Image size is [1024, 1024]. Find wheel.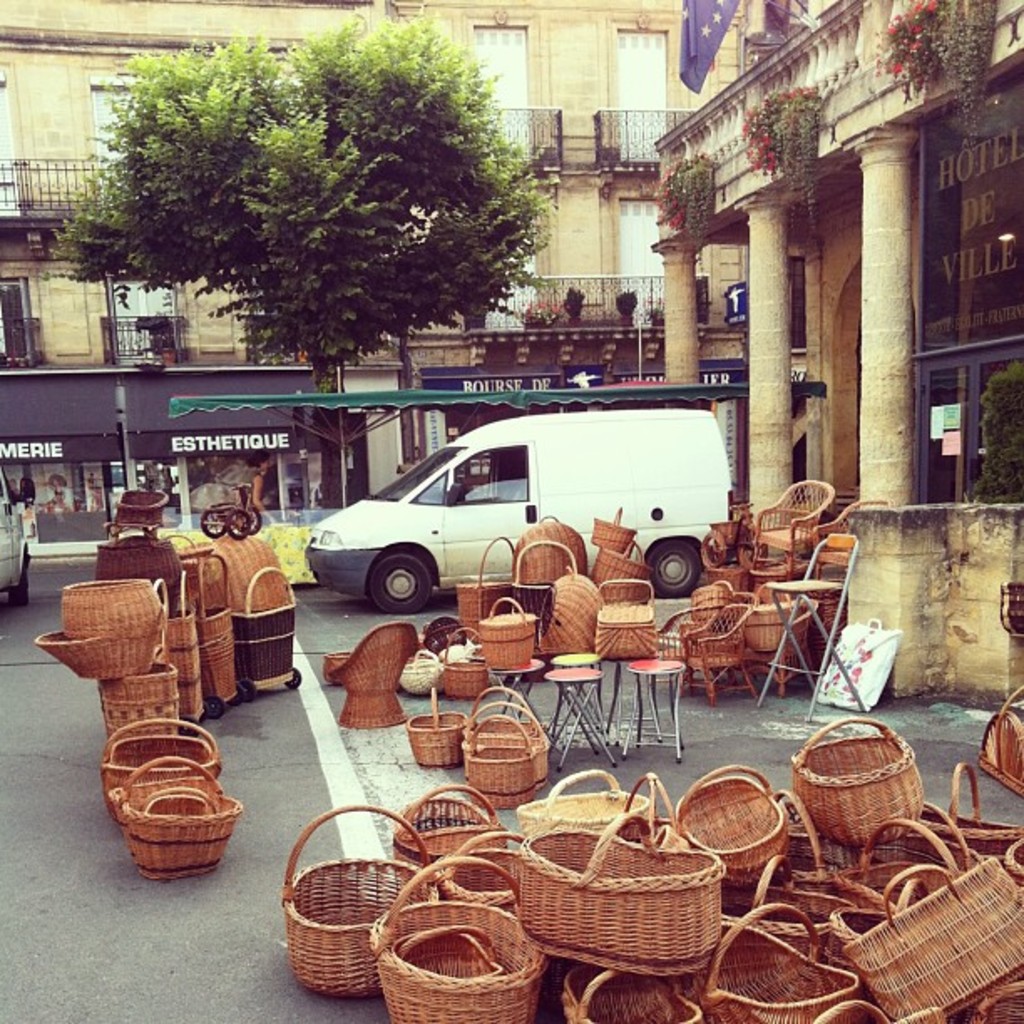
<region>8, 576, 33, 599</region>.
